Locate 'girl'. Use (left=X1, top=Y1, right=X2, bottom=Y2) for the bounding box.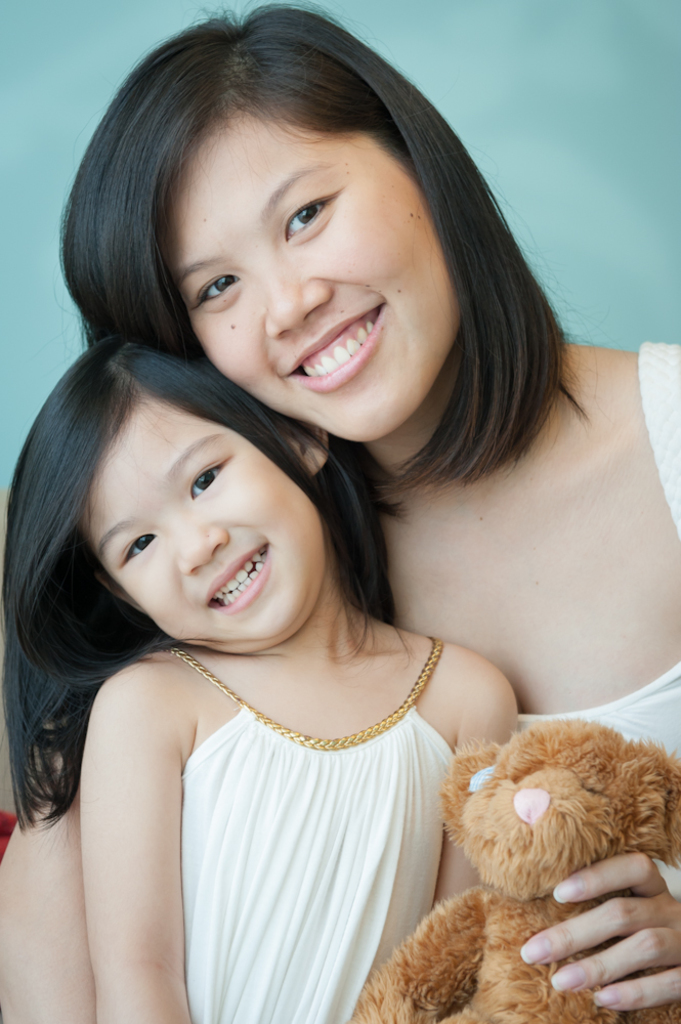
(left=0, top=331, right=518, bottom=1023).
